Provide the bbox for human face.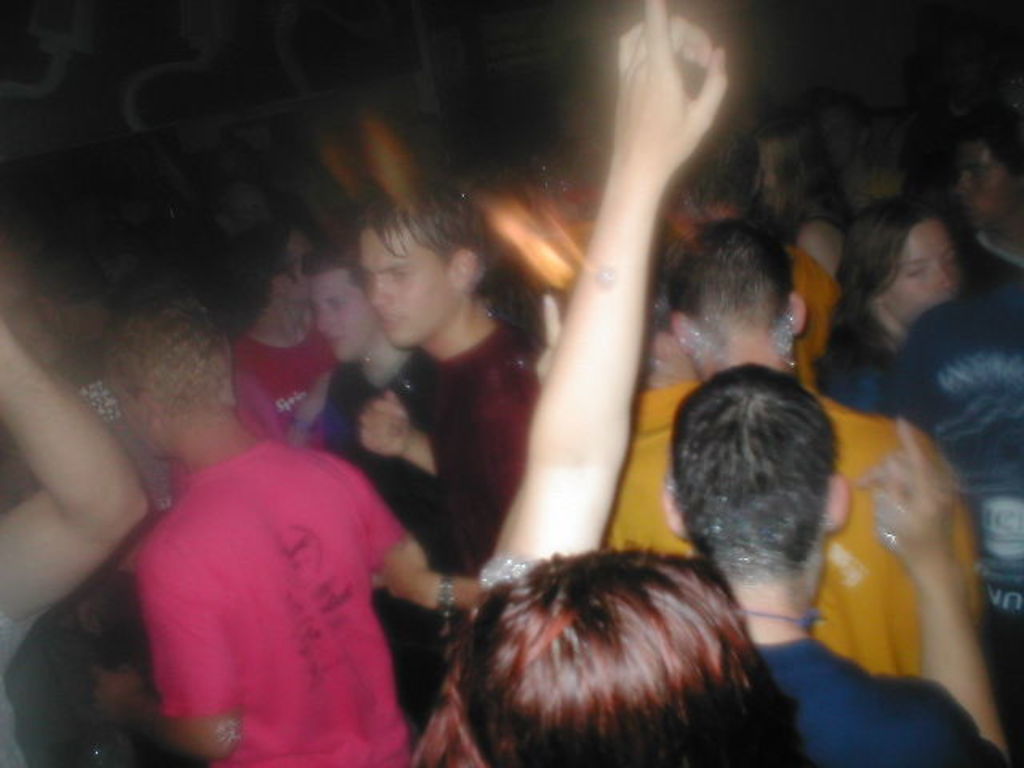
box(309, 267, 378, 368).
